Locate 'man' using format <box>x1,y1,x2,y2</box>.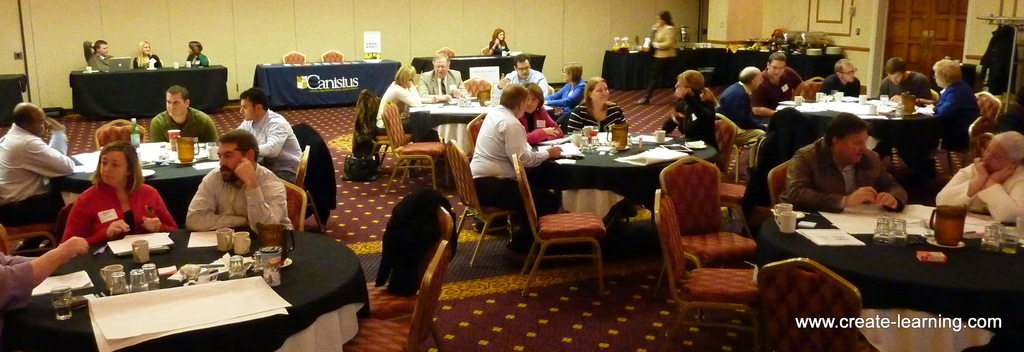
<box>416,56,461,99</box>.
